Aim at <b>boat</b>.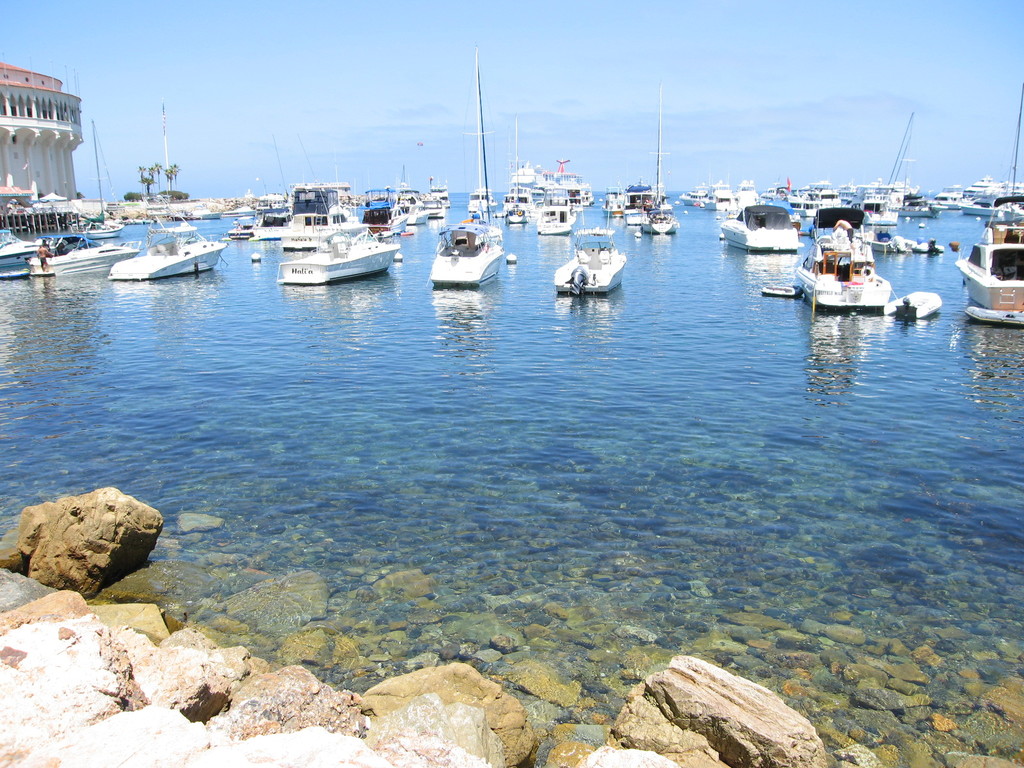
Aimed at x1=255 y1=212 x2=415 y2=279.
